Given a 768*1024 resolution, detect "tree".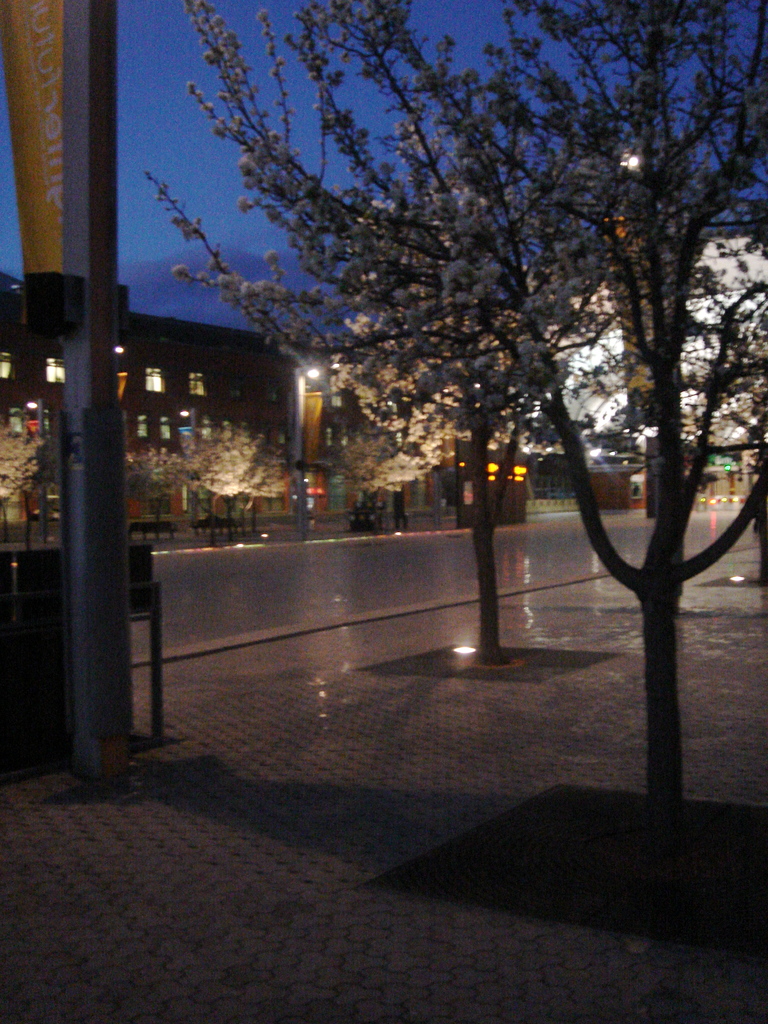
326:429:443:540.
